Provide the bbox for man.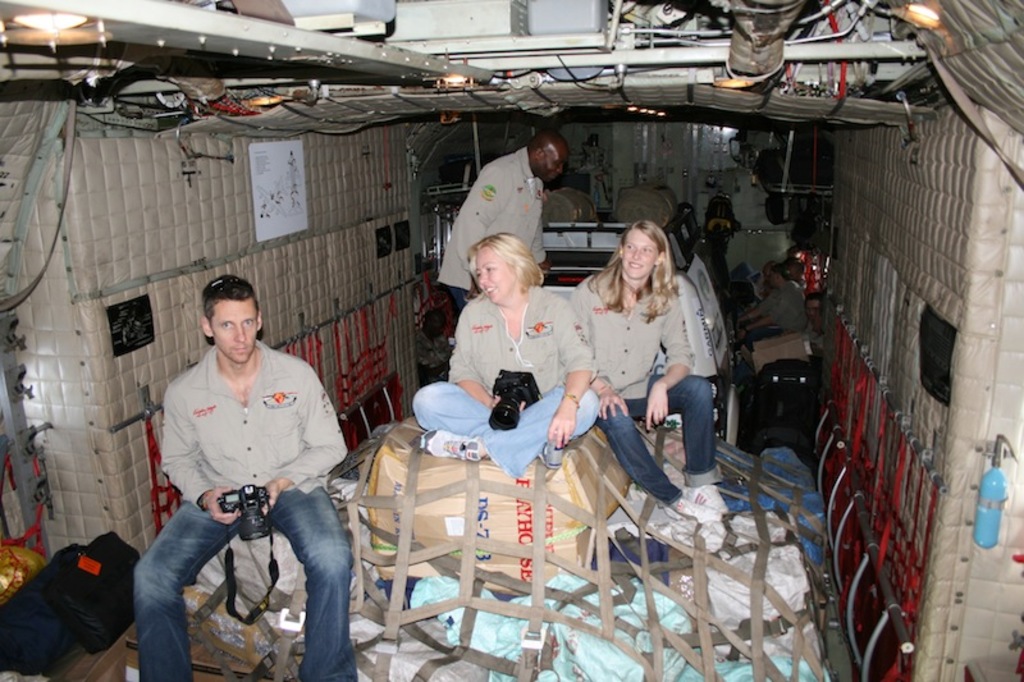
128/275/360/674.
